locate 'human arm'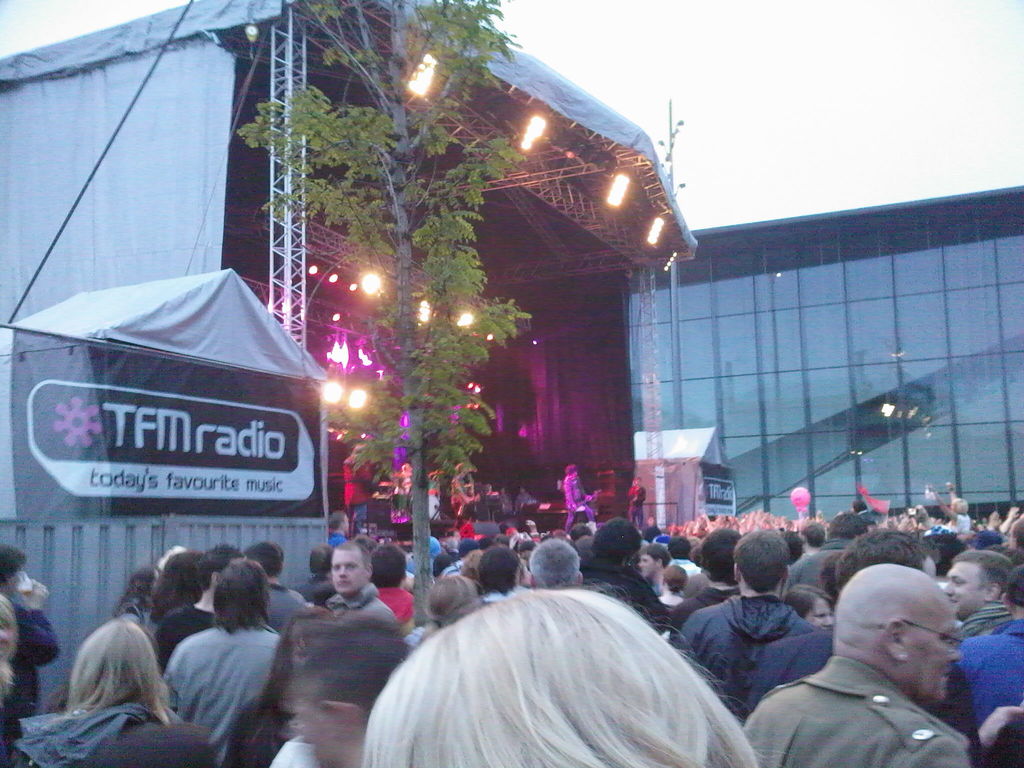
x1=157 y1=634 x2=193 y2=716
